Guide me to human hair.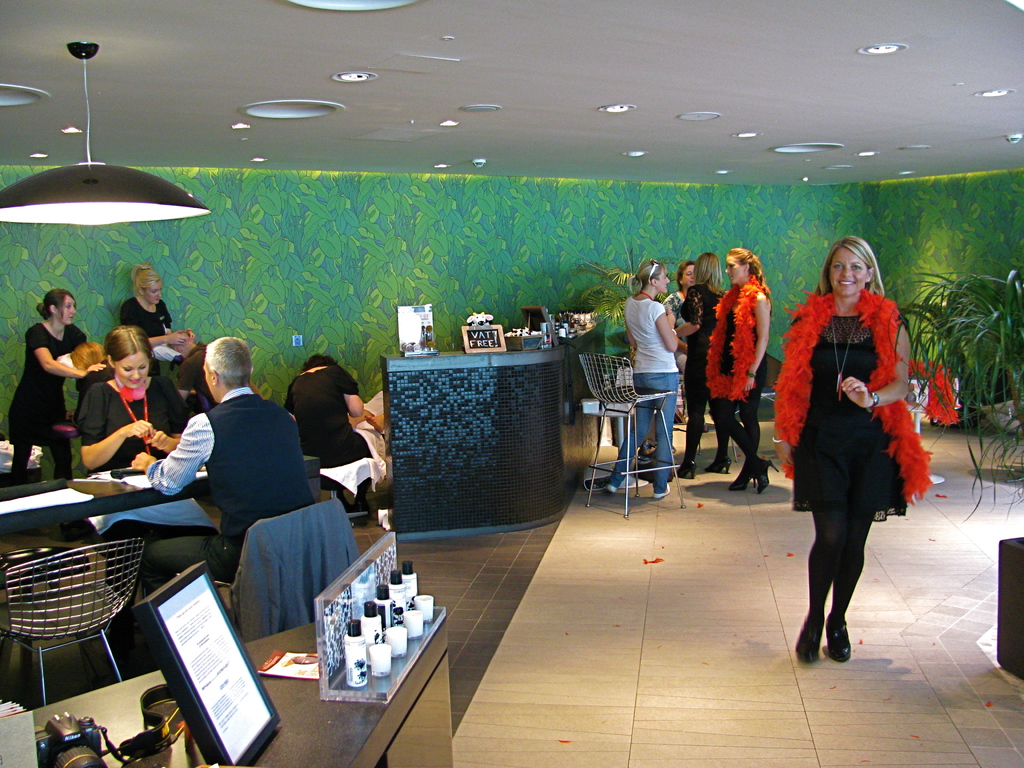
Guidance: (left=678, top=260, right=695, bottom=291).
